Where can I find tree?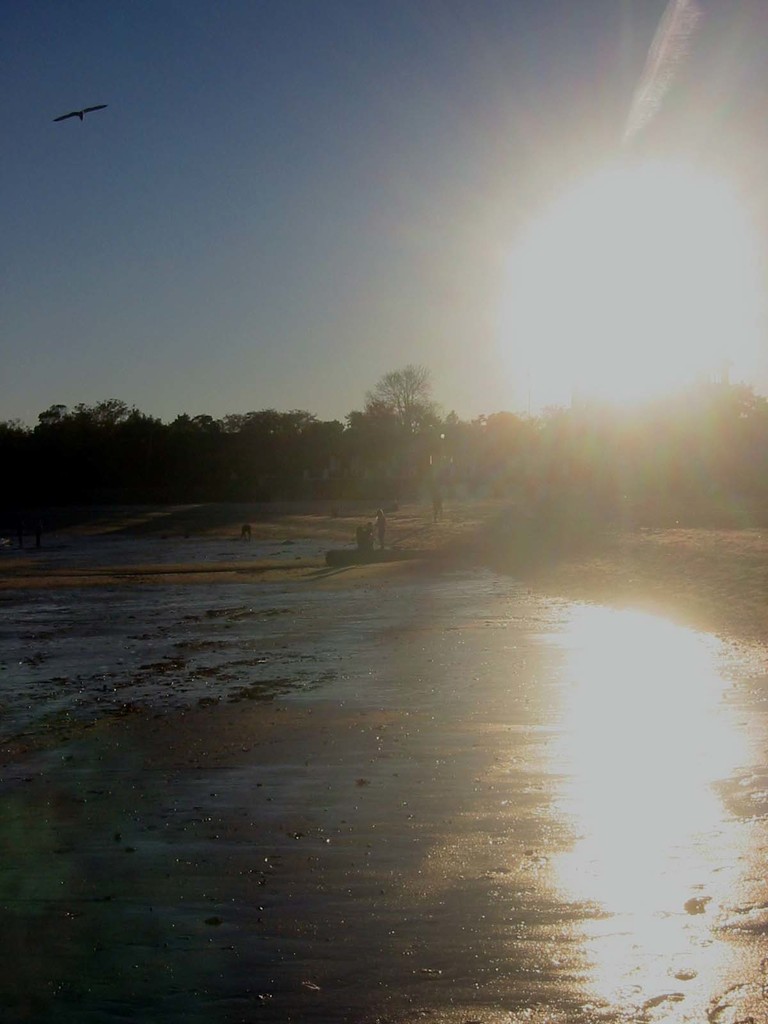
You can find it at (339,337,470,493).
